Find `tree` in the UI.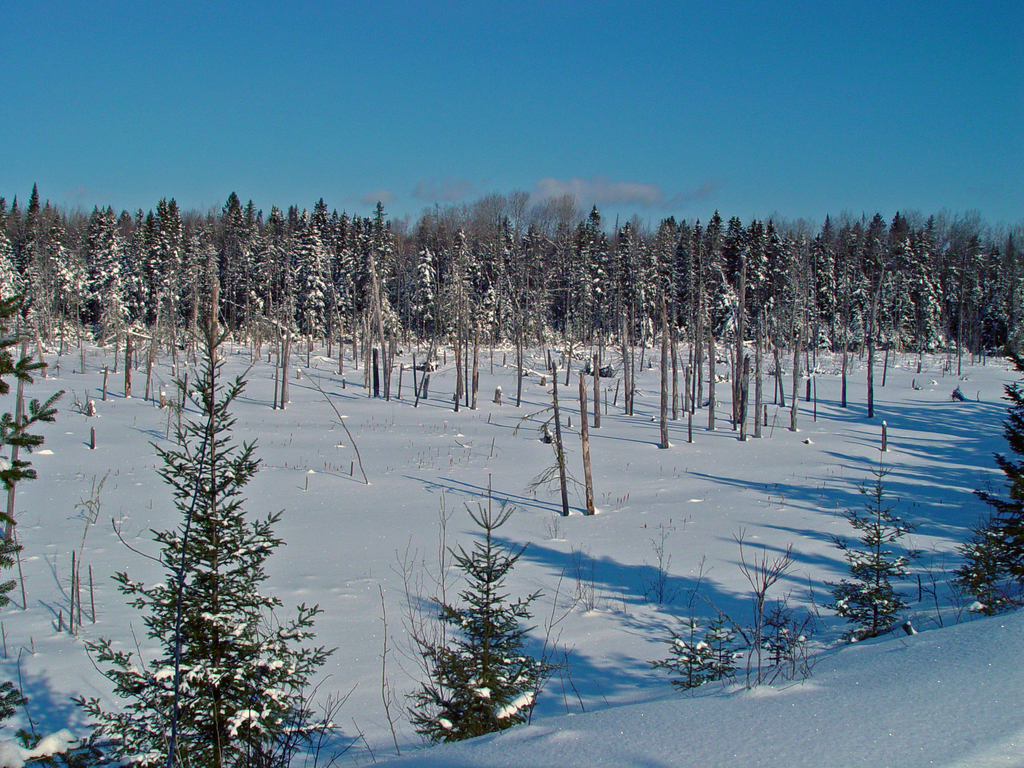
UI element at 58 339 345 749.
